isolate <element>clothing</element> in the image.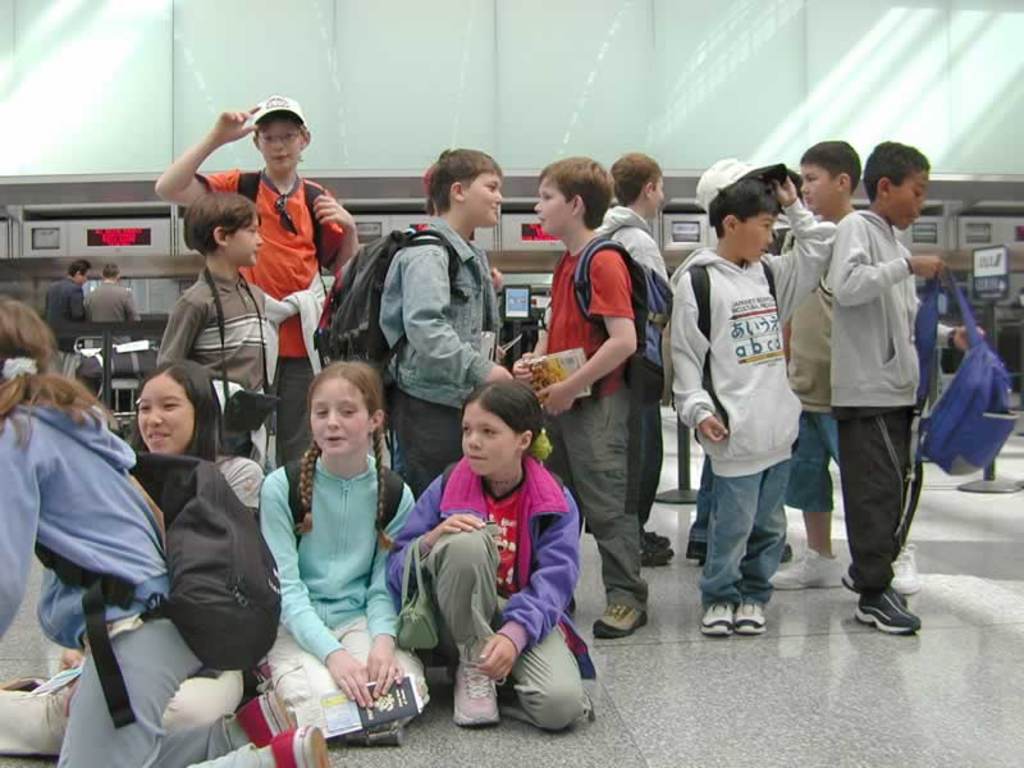
Isolated region: (209,448,265,512).
